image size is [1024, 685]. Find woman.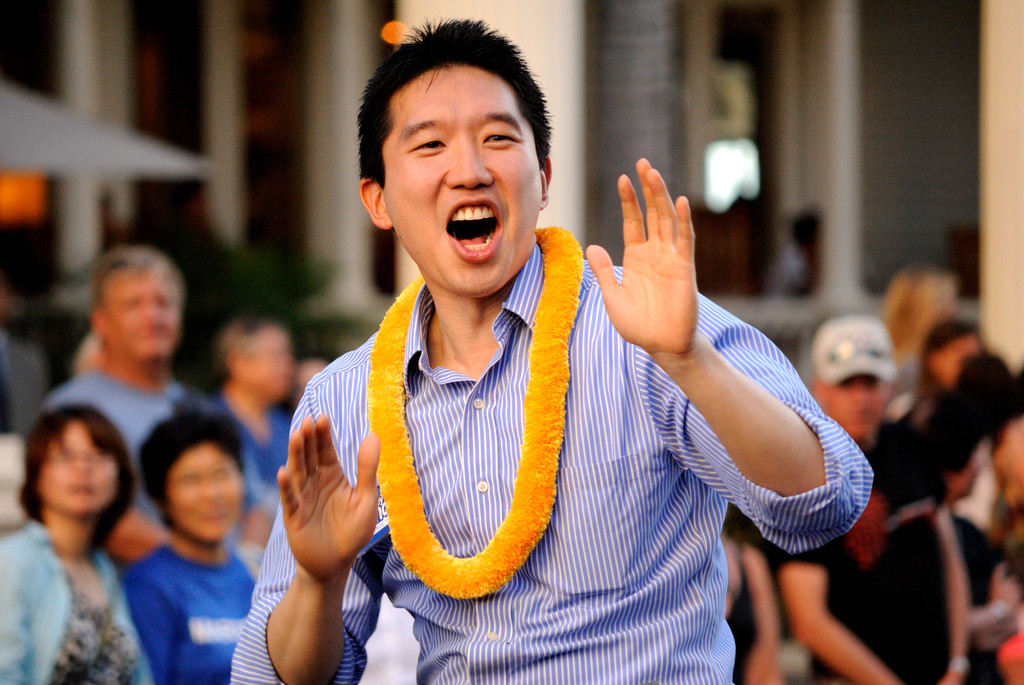
(x1=0, y1=391, x2=146, y2=669).
